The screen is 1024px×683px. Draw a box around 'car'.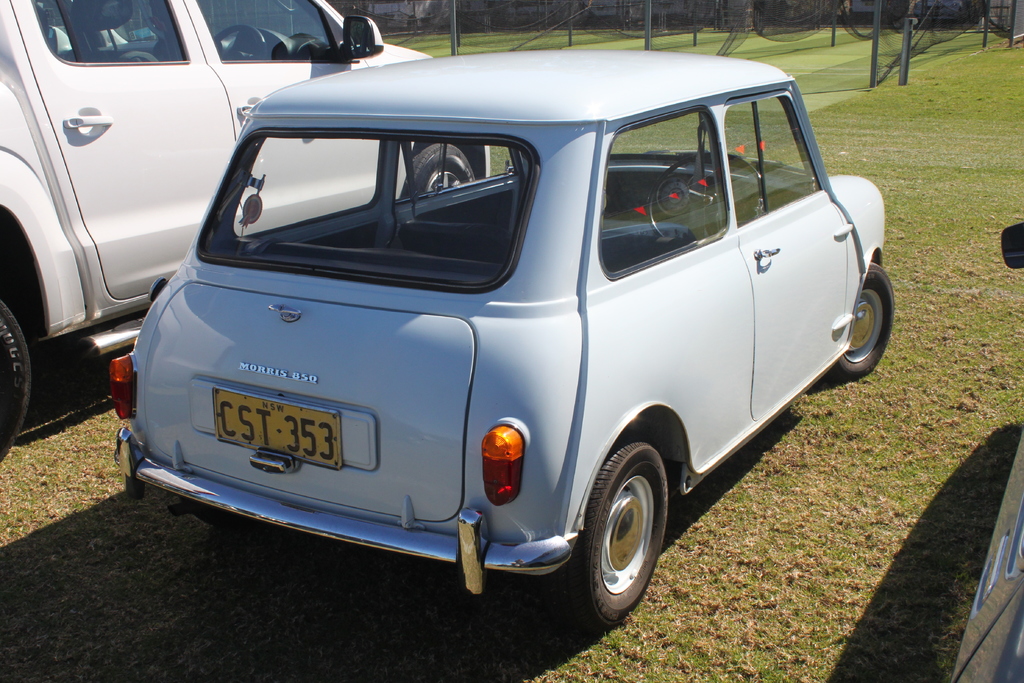
left=0, top=0, right=497, bottom=457.
